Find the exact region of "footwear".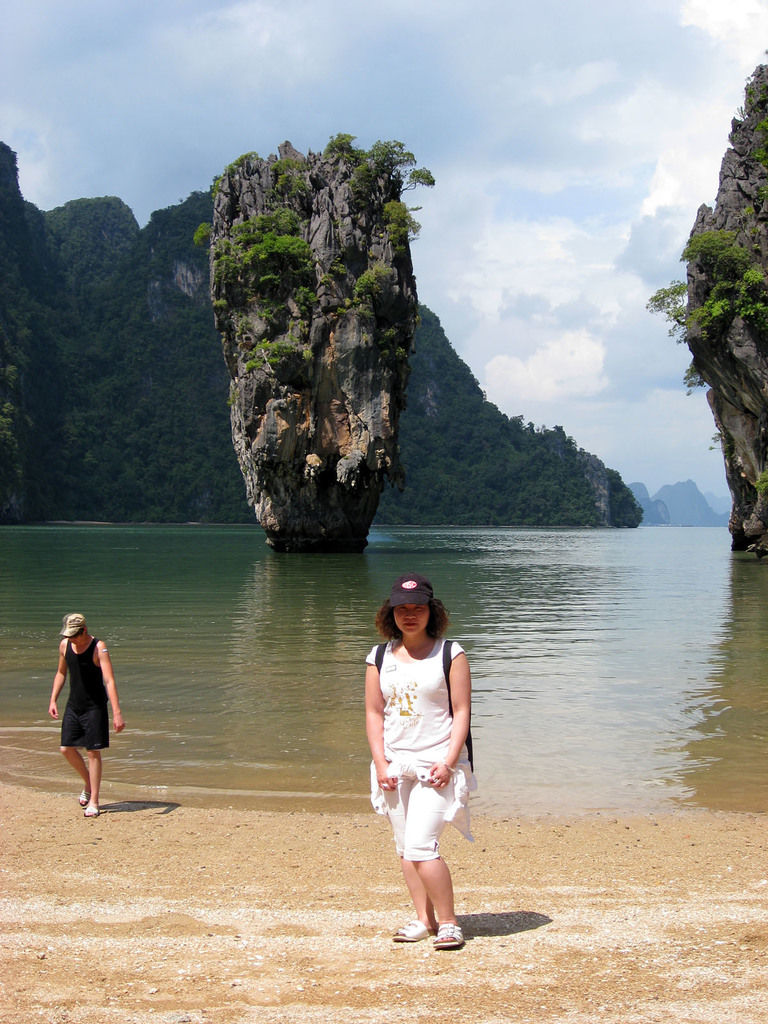
Exact region: (79,790,95,804).
